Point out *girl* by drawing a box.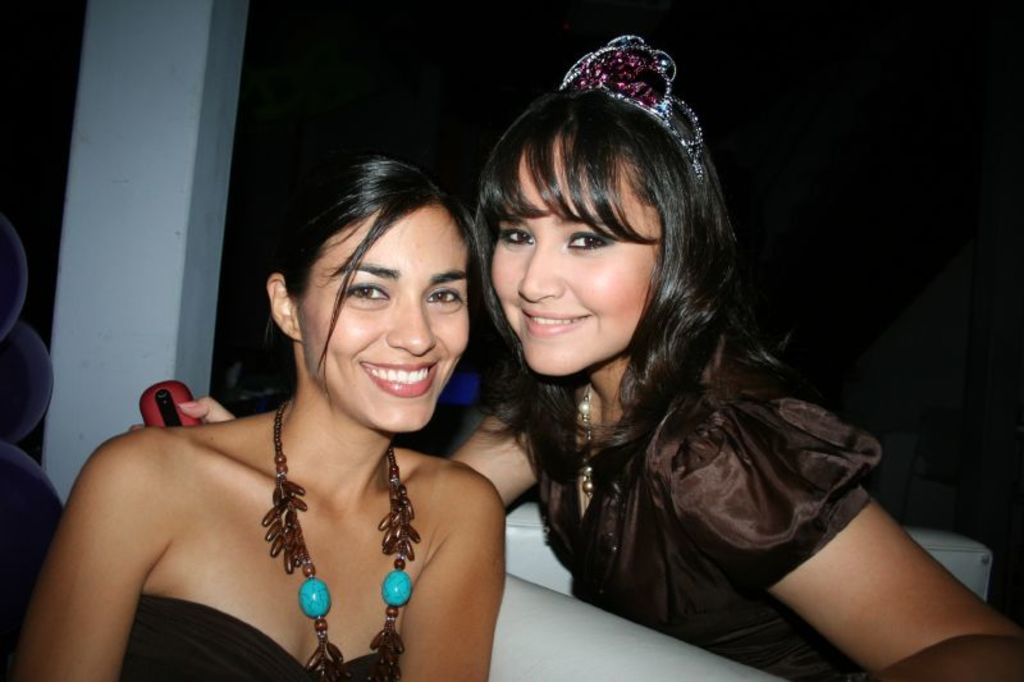
box(10, 155, 512, 681).
